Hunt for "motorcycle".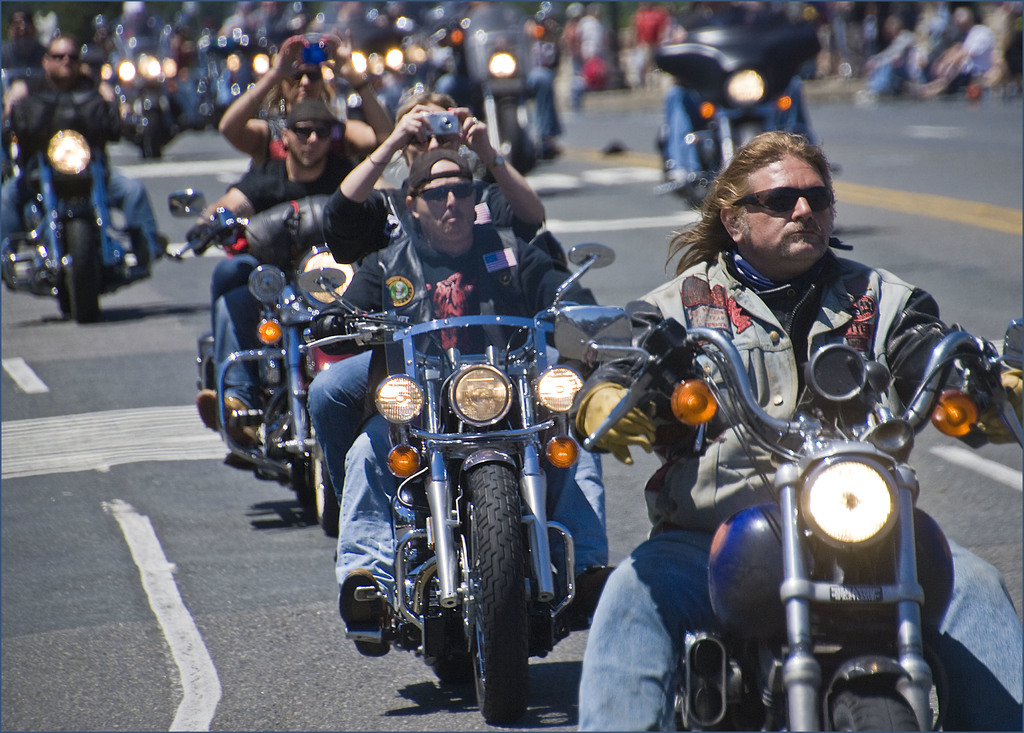
Hunted down at (x1=653, y1=6, x2=826, y2=205).
